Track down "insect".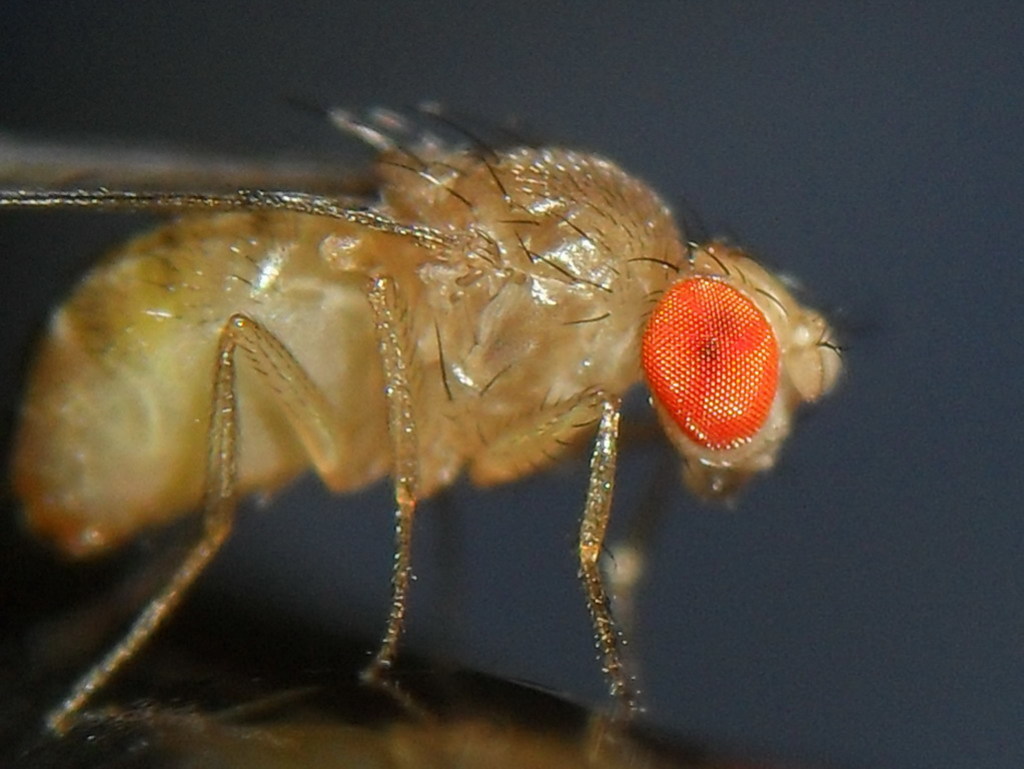
Tracked to [x1=0, y1=98, x2=857, y2=738].
